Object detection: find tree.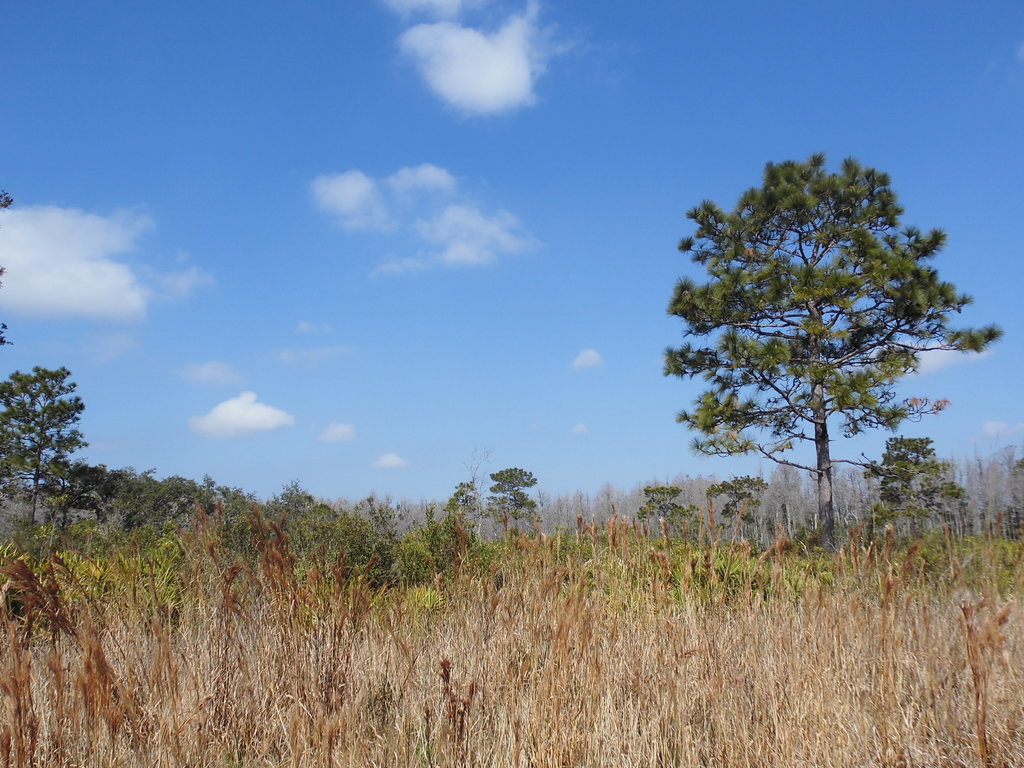
<region>662, 154, 1006, 536</region>.
